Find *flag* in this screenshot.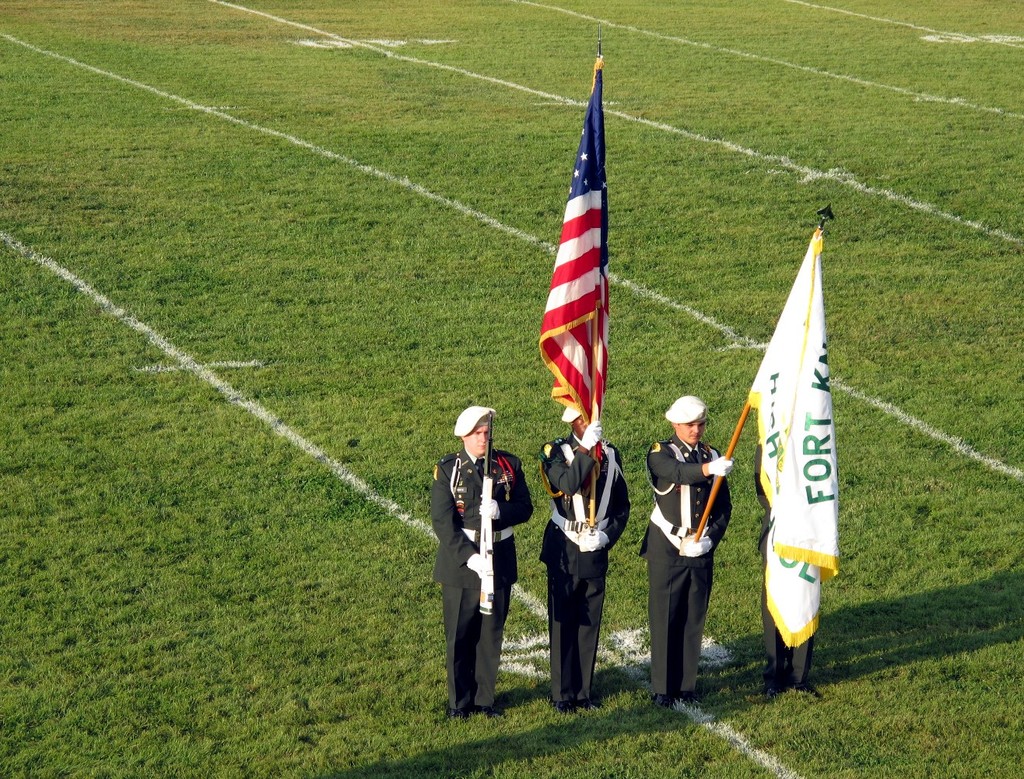
The bounding box for *flag* is 743, 222, 843, 657.
